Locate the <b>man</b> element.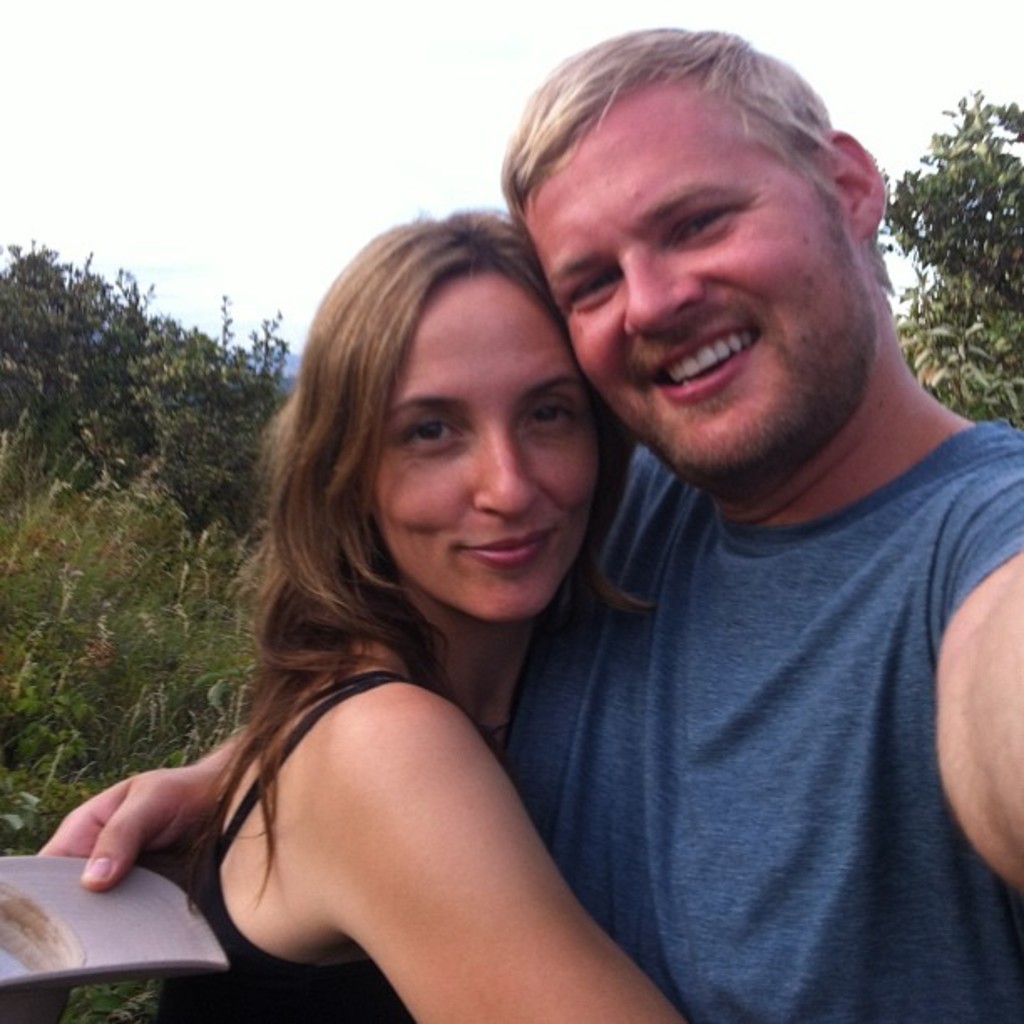
Element bbox: 30:17:1022:1022.
